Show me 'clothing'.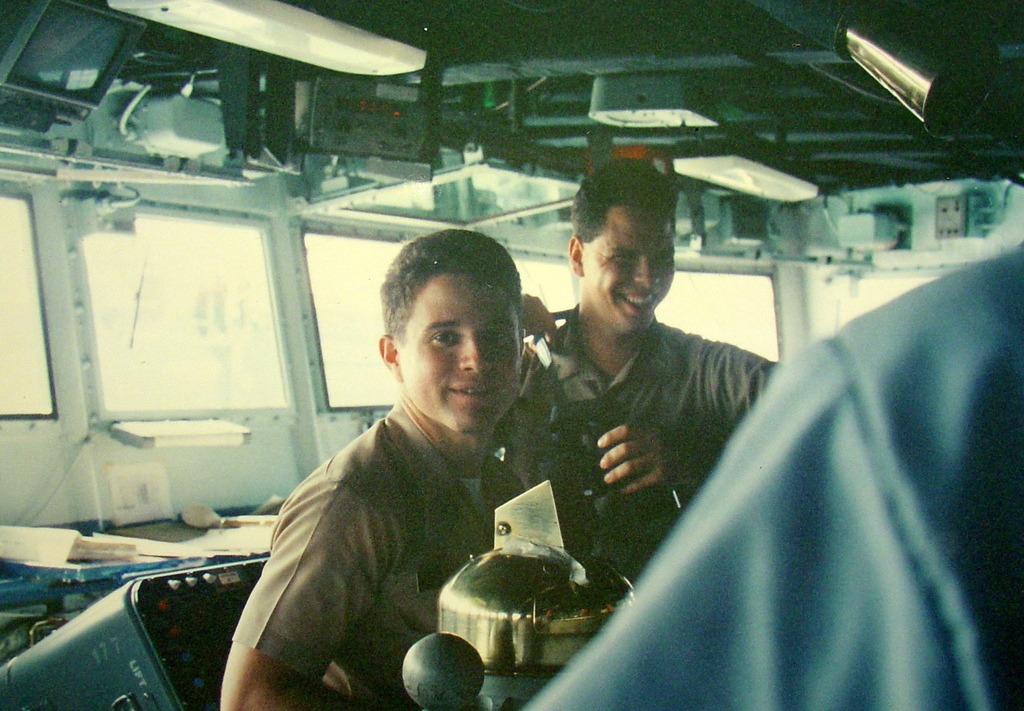
'clothing' is here: locate(571, 319, 819, 444).
